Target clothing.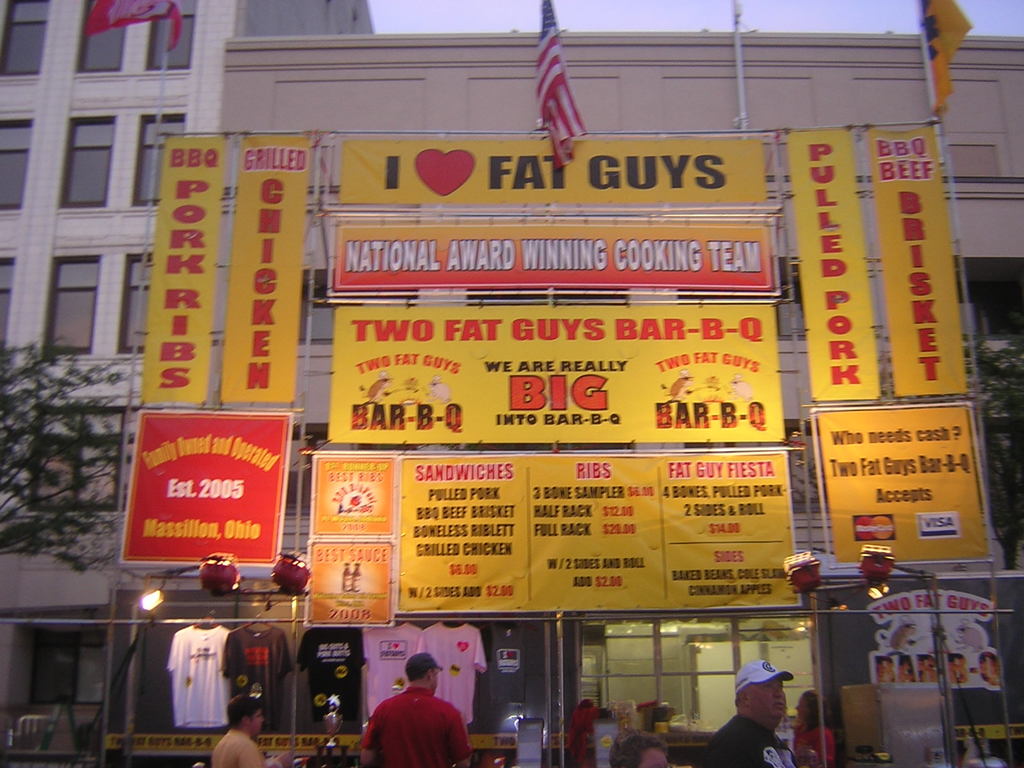
Target region: 703:717:801:767.
